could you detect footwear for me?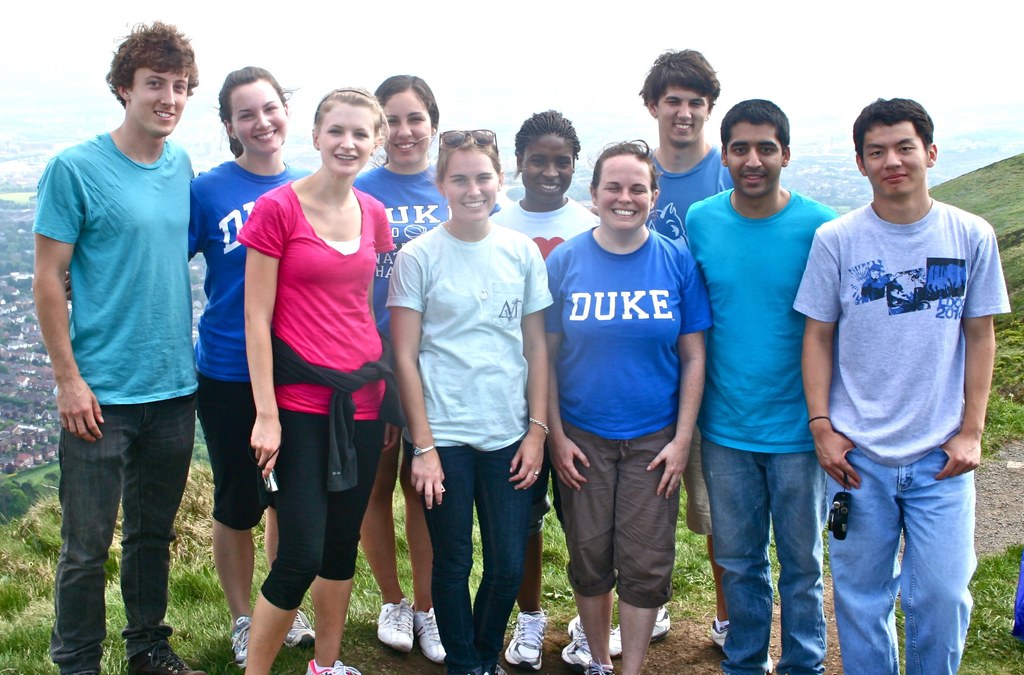
Detection result: 612:606:671:652.
